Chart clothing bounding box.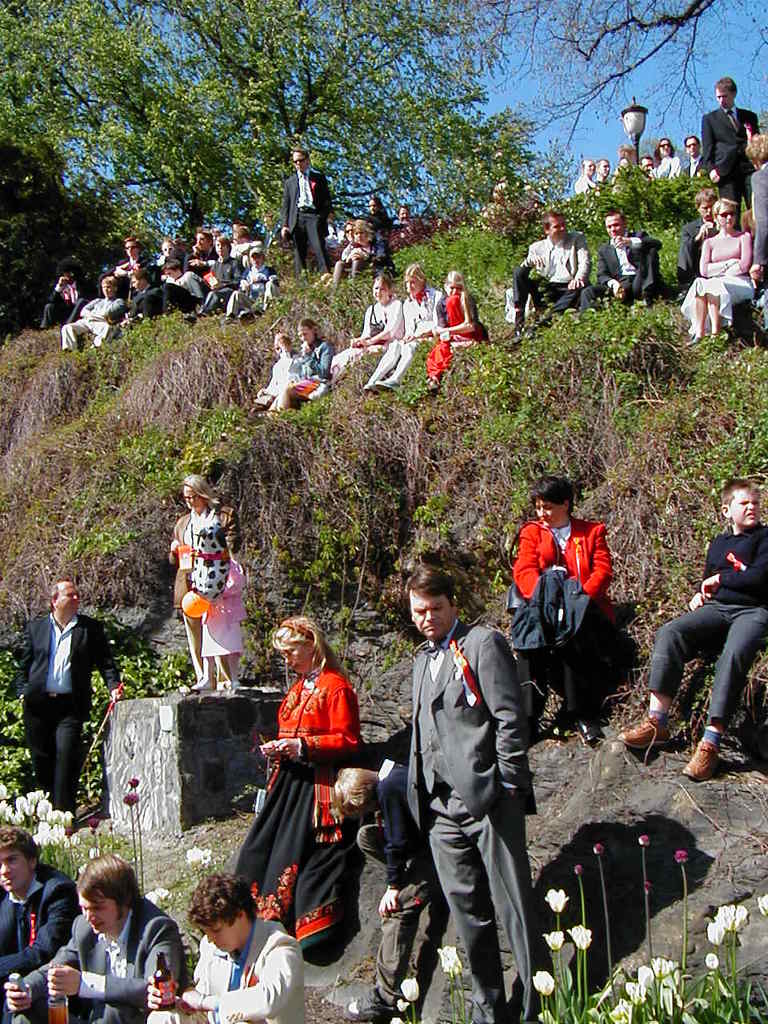
Charted: (246,654,369,928).
